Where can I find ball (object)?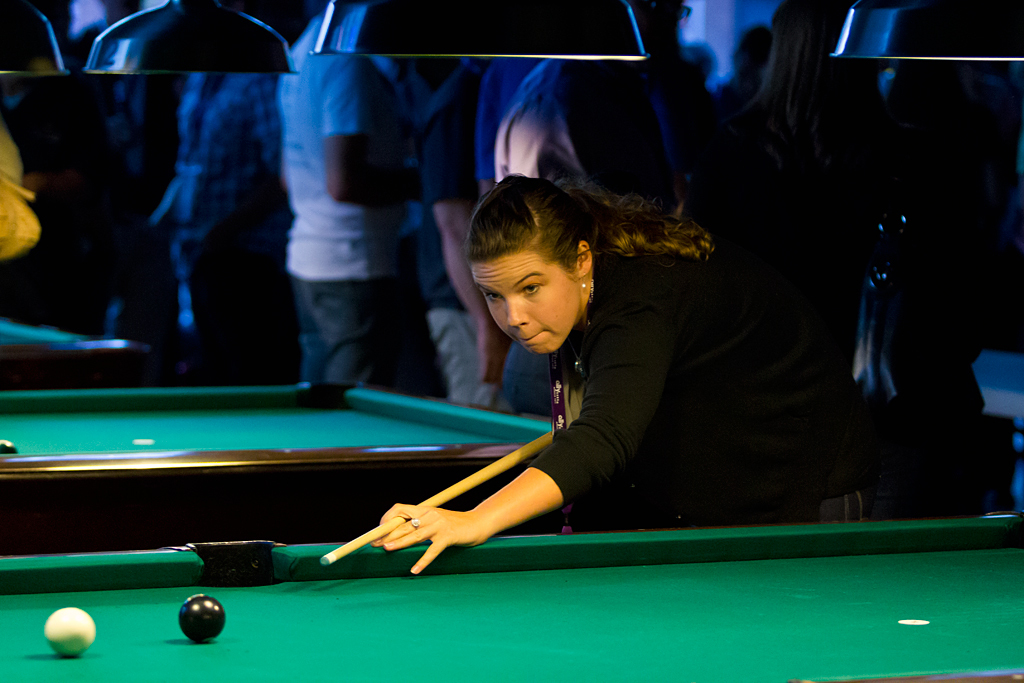
You can find it at {"x1": 43, "y1": 605, "x2": 97, "y2": 658}.
